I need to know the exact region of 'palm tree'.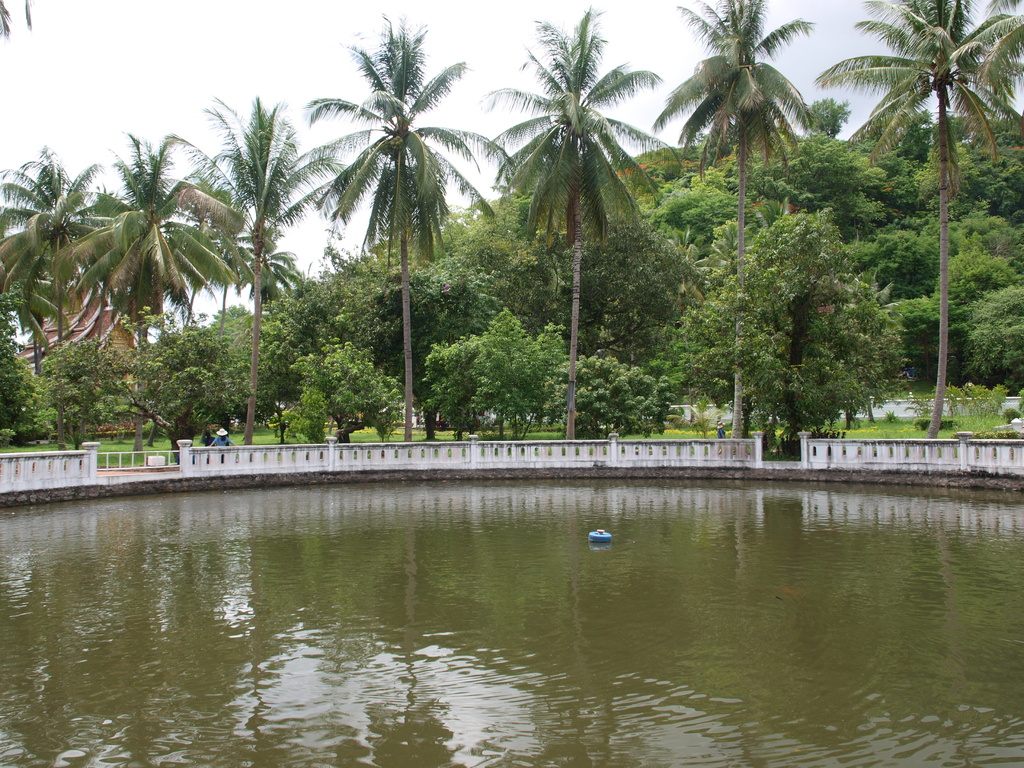
Region: region(0, 158, 84, 378).
